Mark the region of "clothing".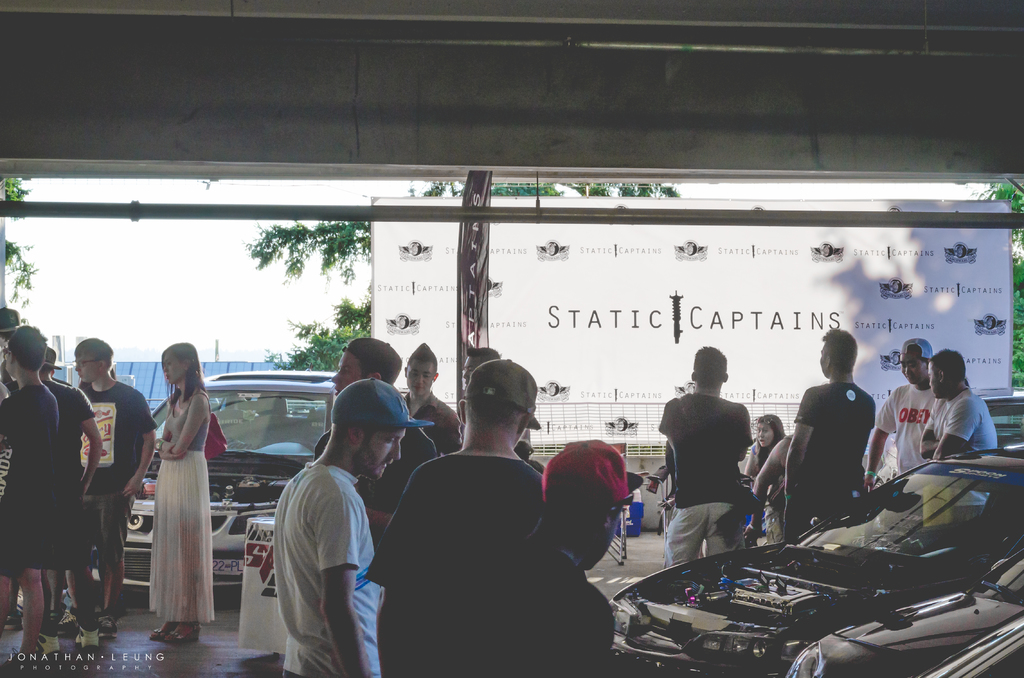
Region: l=404, t=399, r=468, b=458.
